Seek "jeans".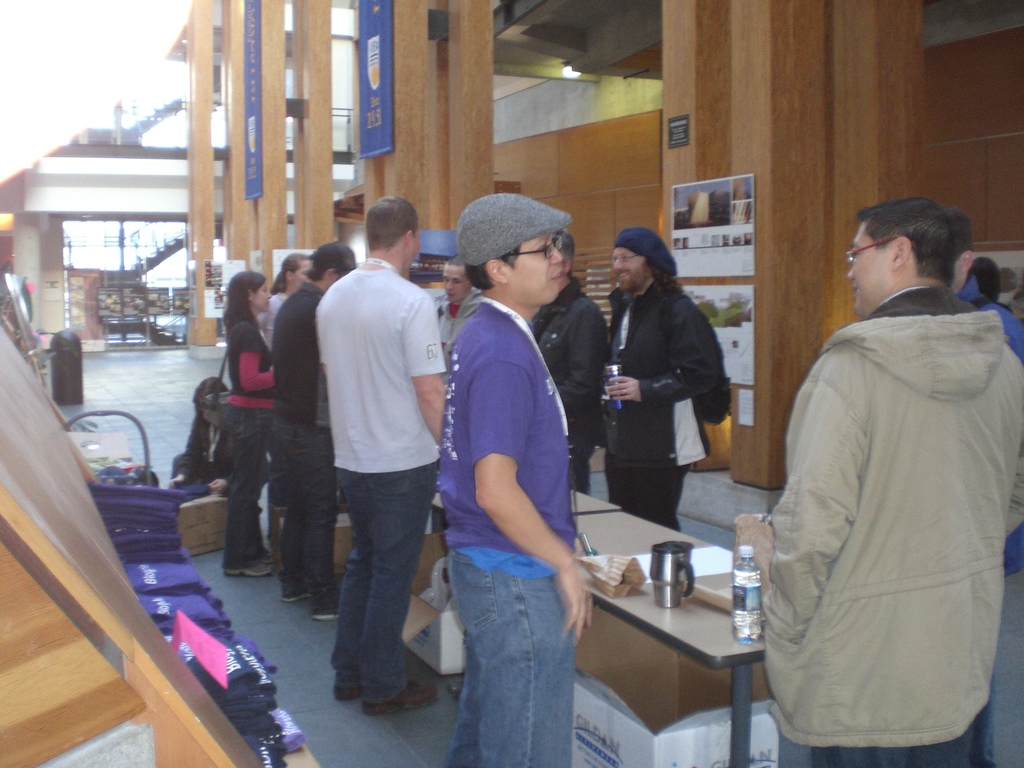
[left=600, top=445, right=691, bottom=541].
